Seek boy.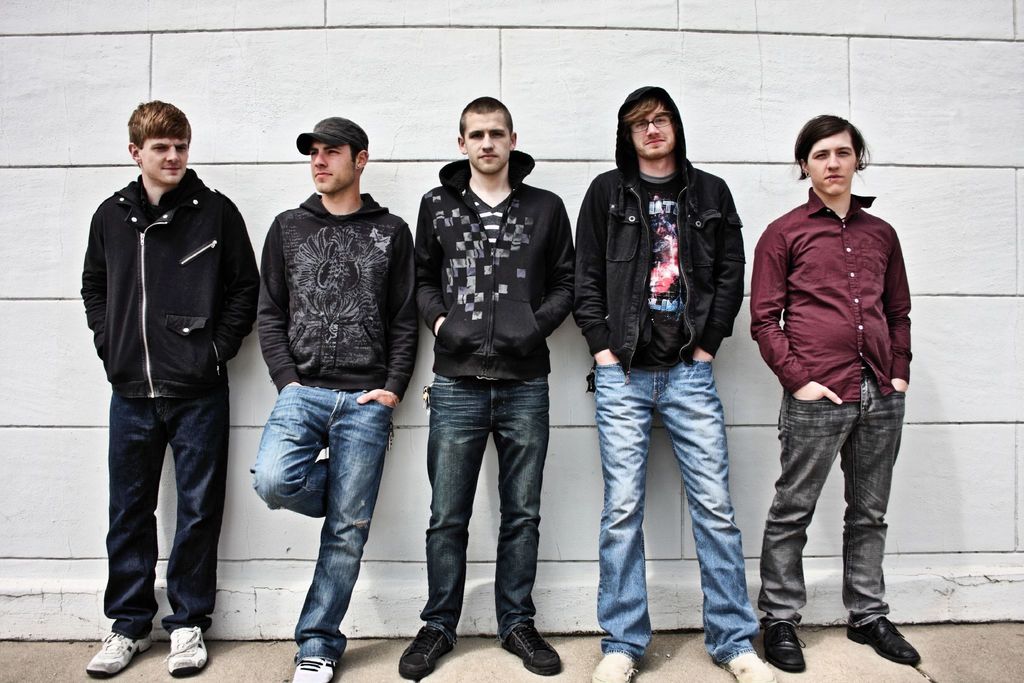
[250,117,420,682].
